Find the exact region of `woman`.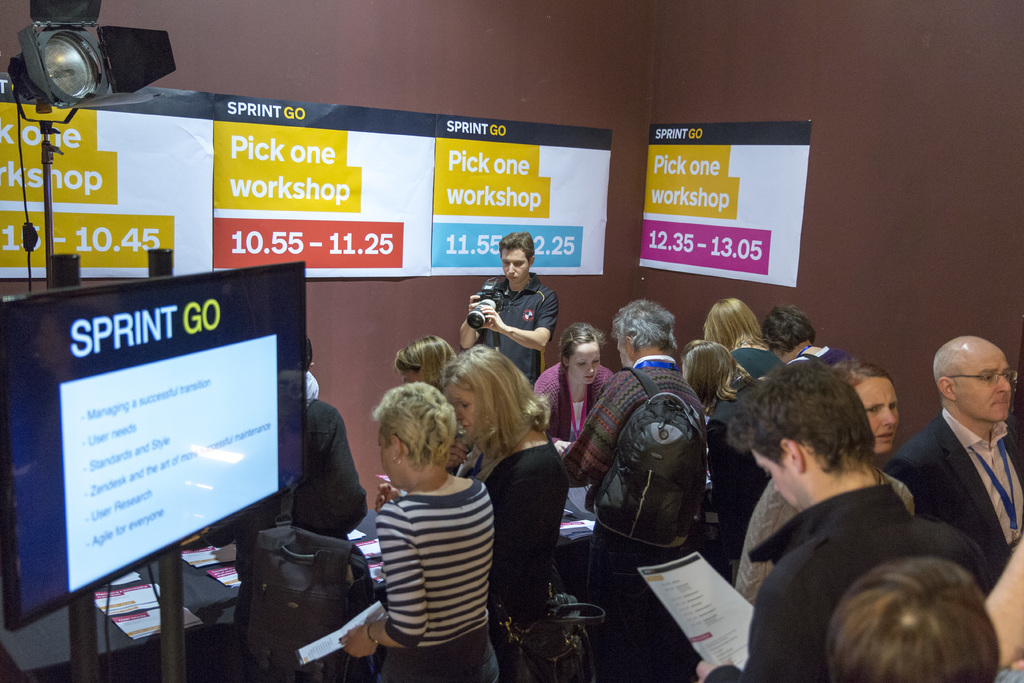
Exact region: rect(737, 353, 918, 613).
